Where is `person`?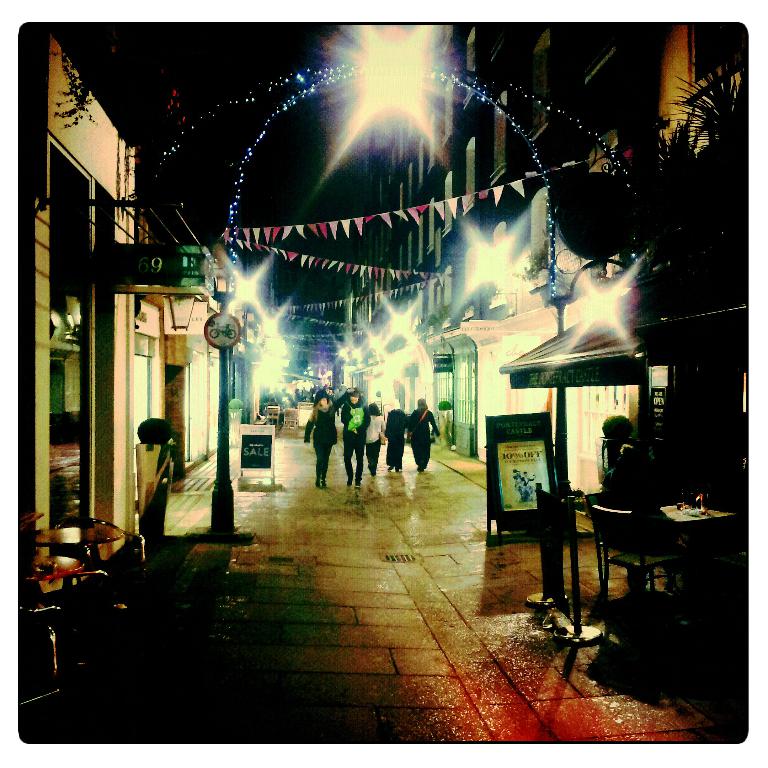
bbox=[410, 393, 442, 470].
